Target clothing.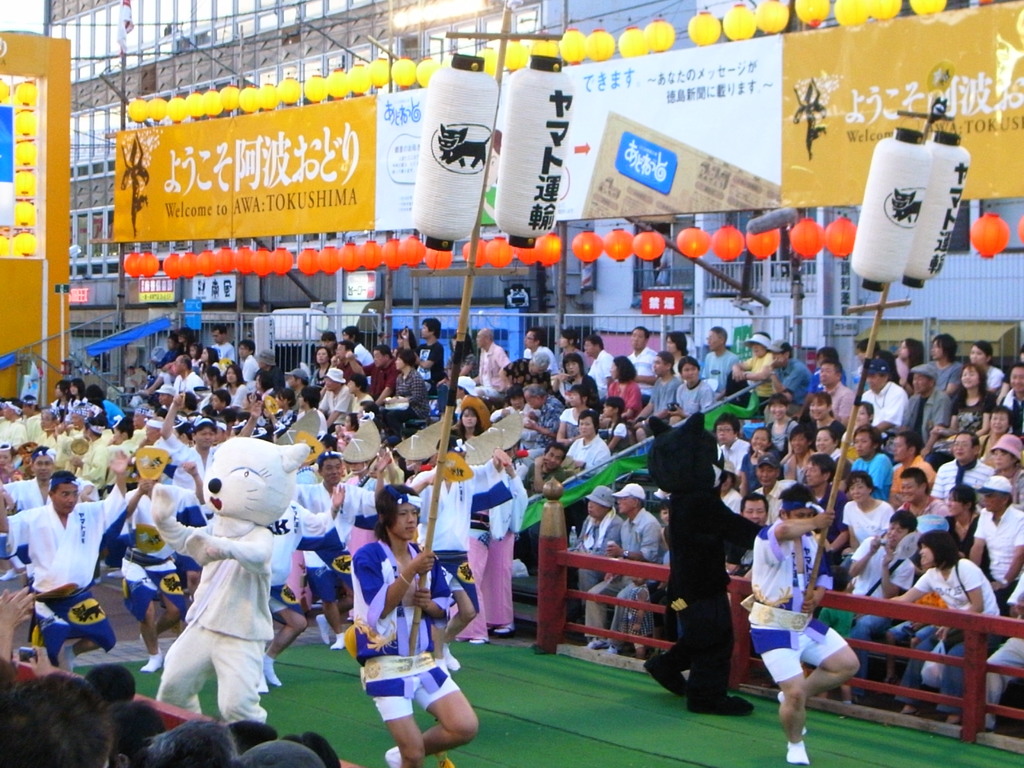
Target region: crop(851, 536, 913, 667).
